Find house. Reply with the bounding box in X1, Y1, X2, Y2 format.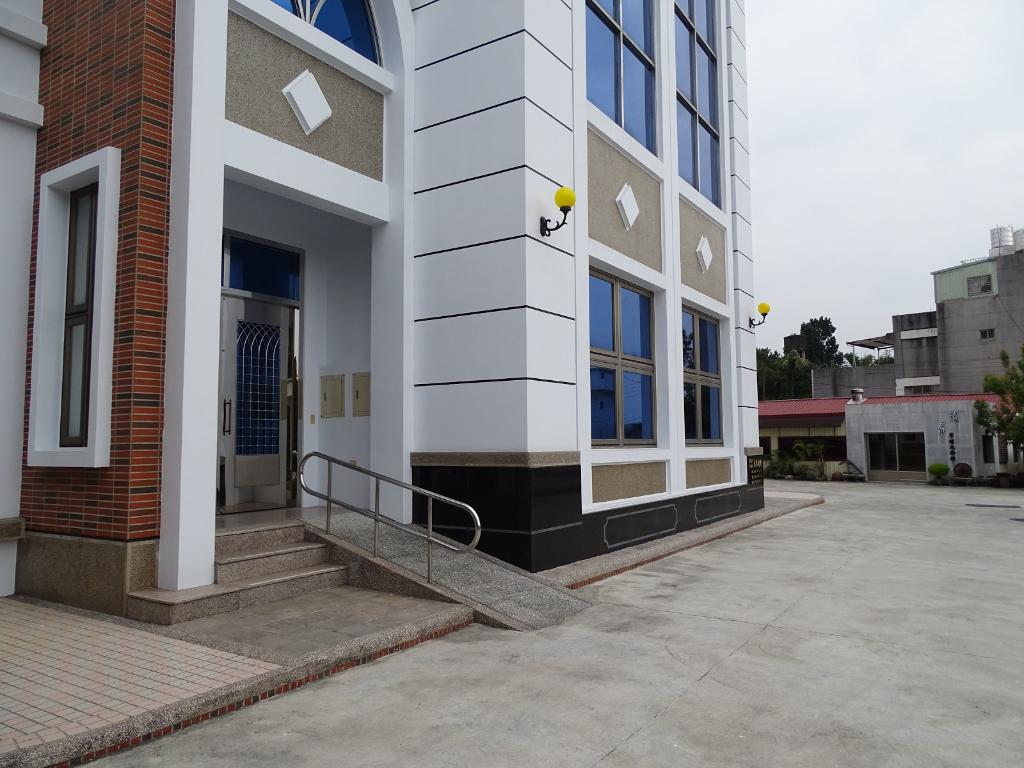
850, 392, 1021, 481.
